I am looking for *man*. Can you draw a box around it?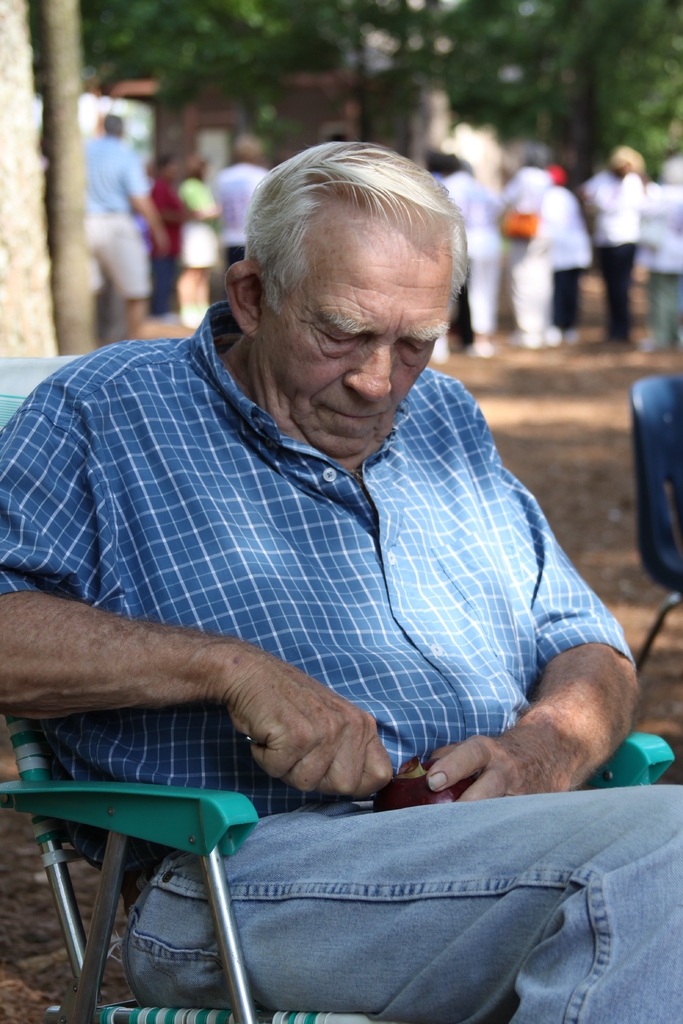
Sure, the bounding box is x1=437, y1=145, x2=523, y2=374.
